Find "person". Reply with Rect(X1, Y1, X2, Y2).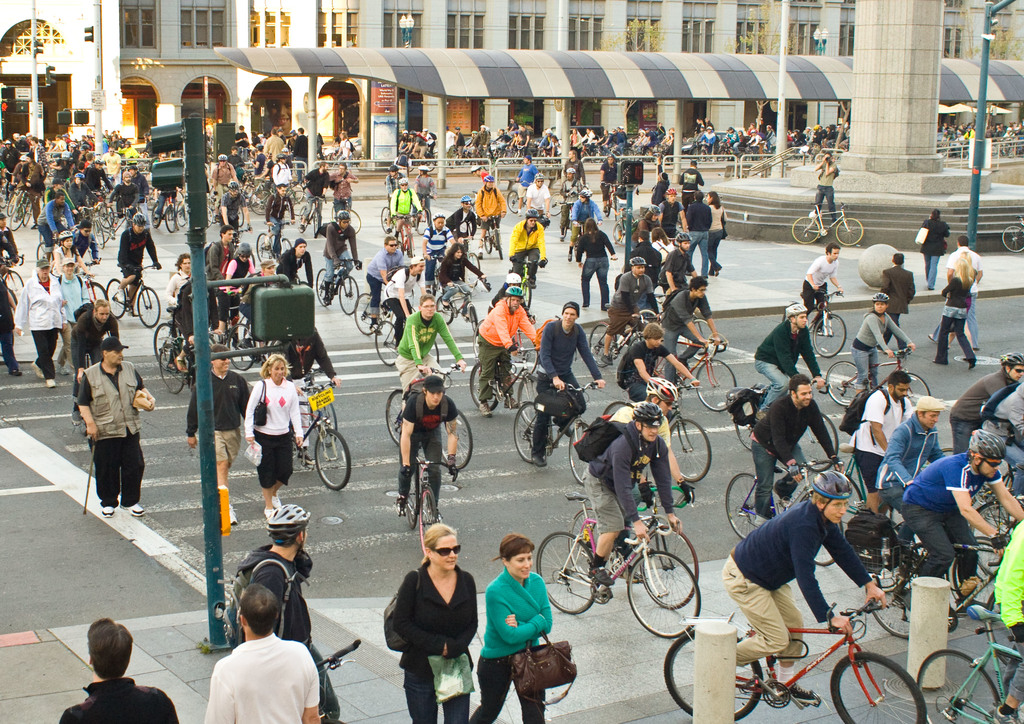
Rect(392, 178, 423, 245).
